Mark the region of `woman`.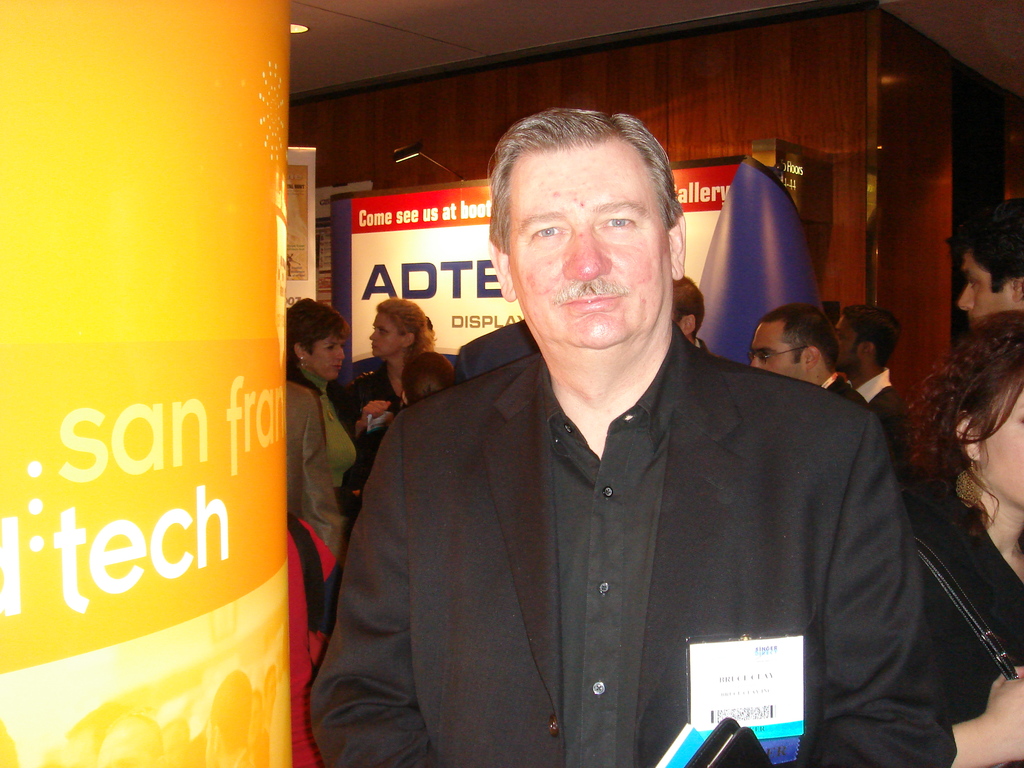
Region: (left=282, top=298, right=361, bottom=669).
